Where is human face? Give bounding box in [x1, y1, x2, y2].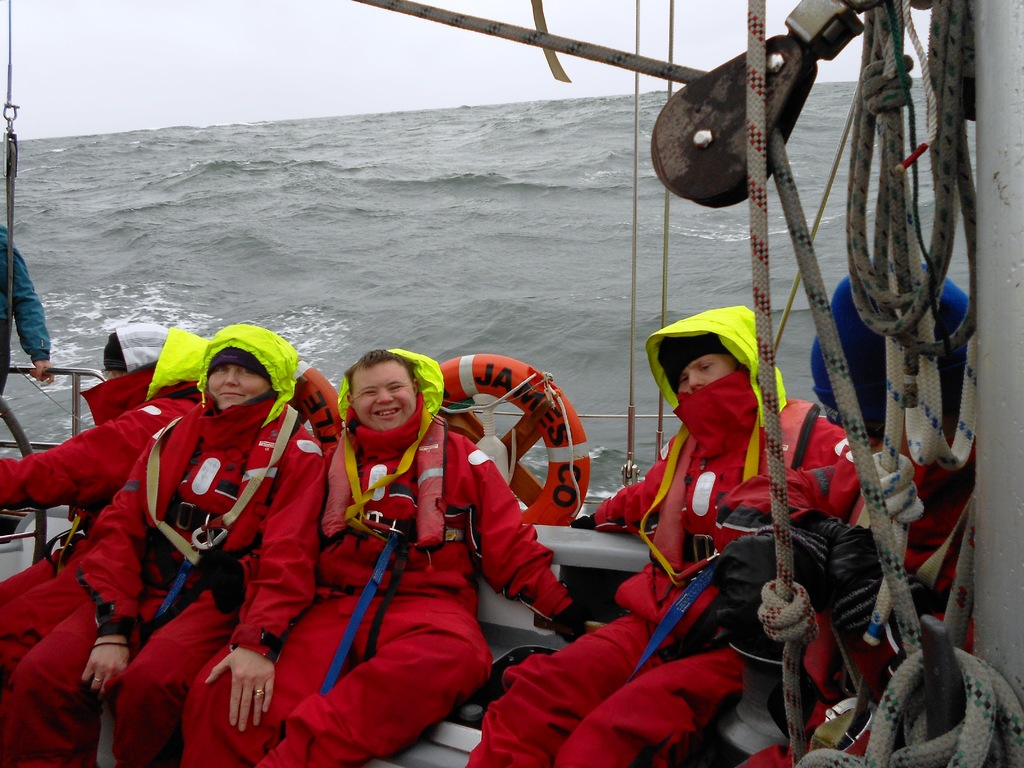
[352, 362, 415, 430].
